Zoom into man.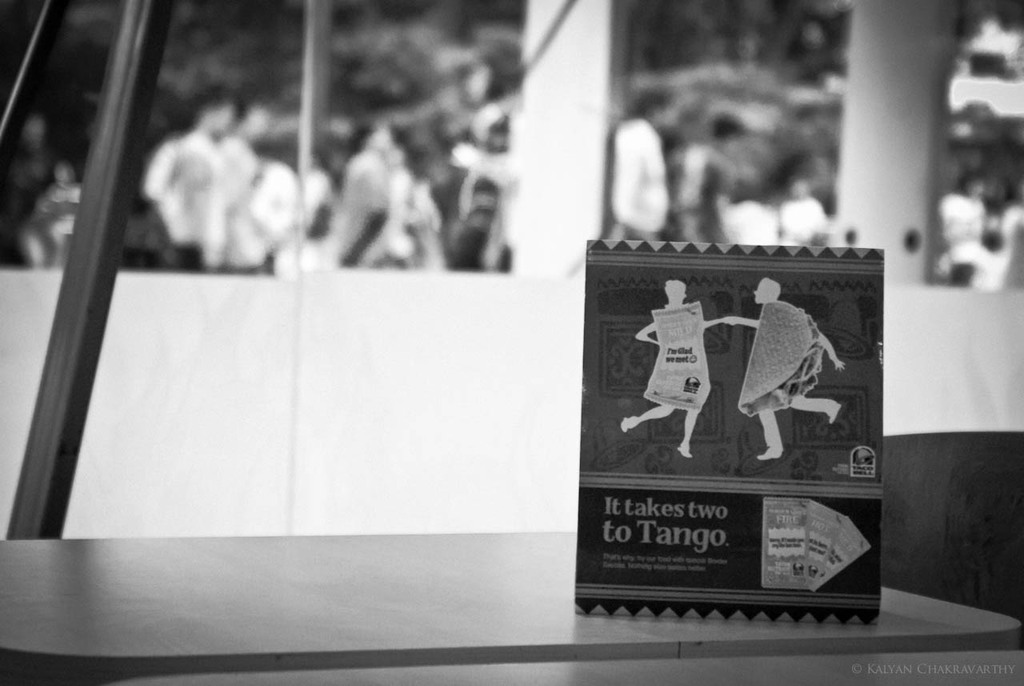
Zoom target: 204/97/269/275.
